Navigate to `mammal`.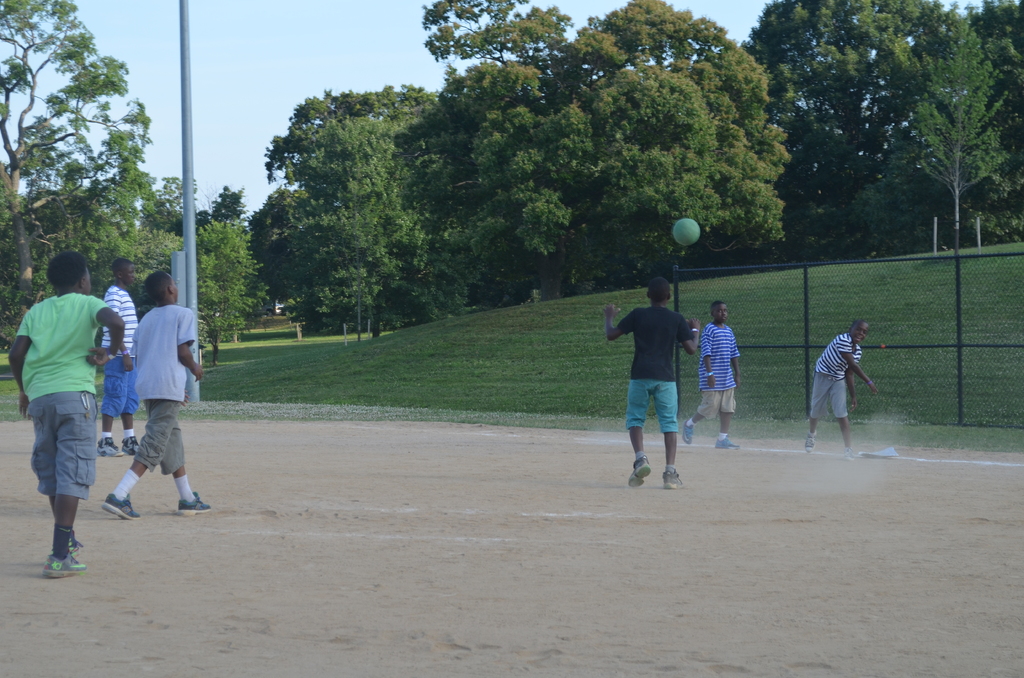
Navigation target: 101, 278, 193, 535.
